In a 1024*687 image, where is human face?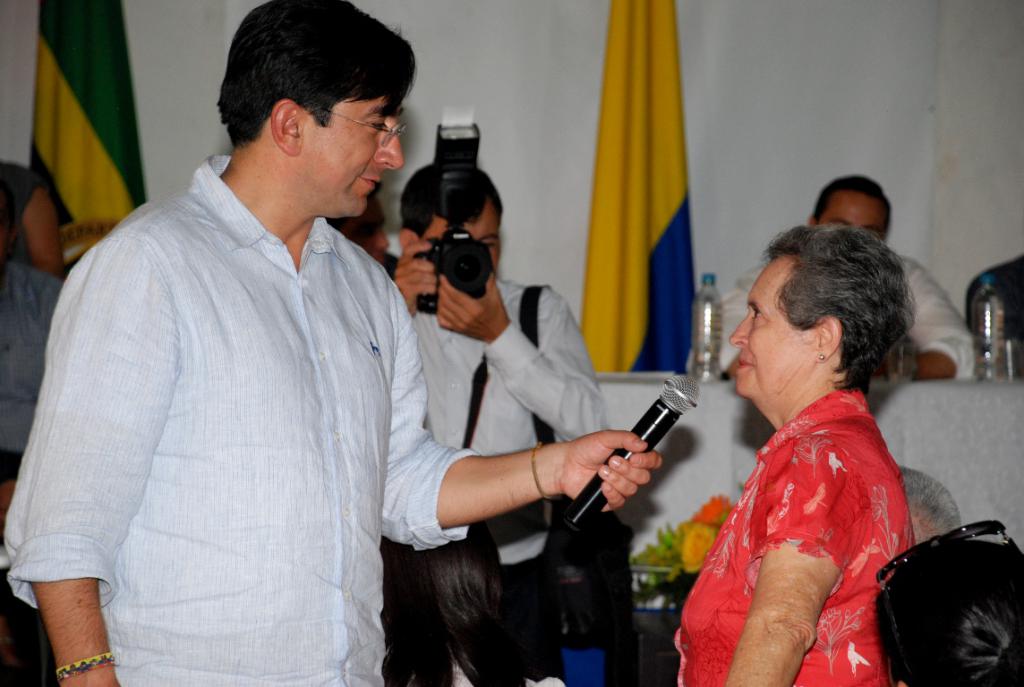
x1=301 y1=95 x2=408 y2=220.
